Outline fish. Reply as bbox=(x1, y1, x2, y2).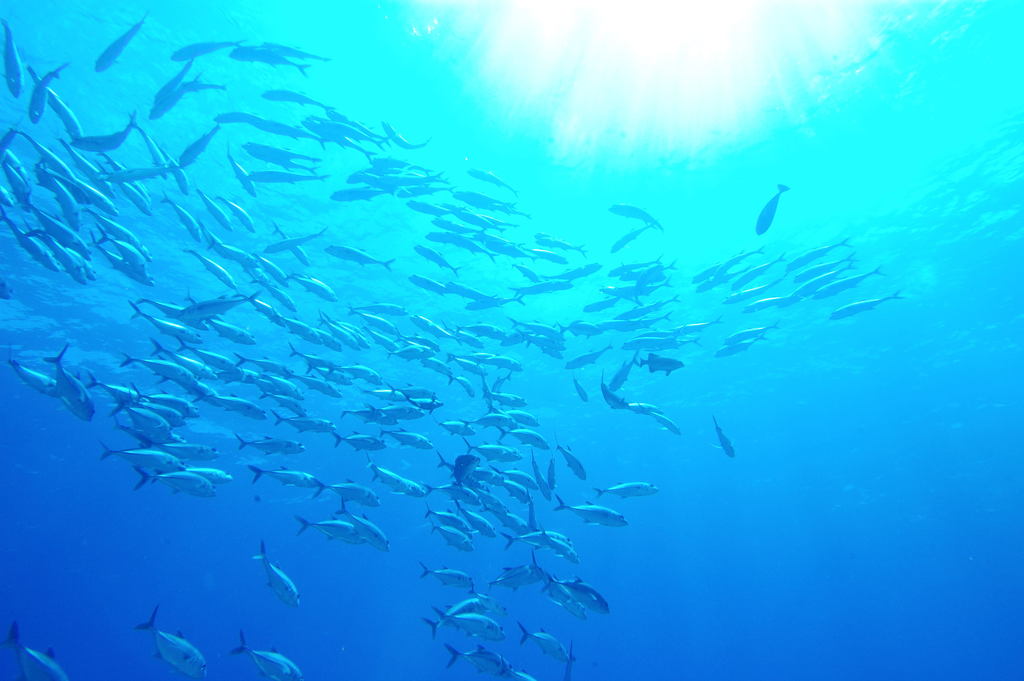
bbox=(29, 67, 83, 138).
